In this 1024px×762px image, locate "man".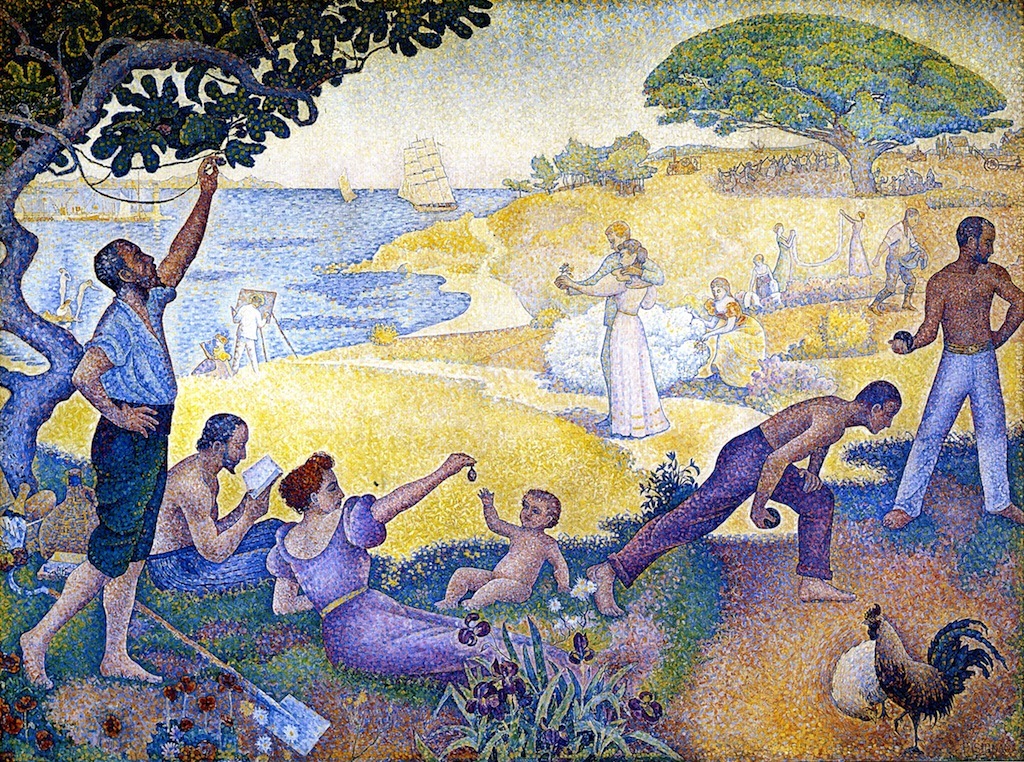
Bounding box: rect(15, 155, 225, 684).
